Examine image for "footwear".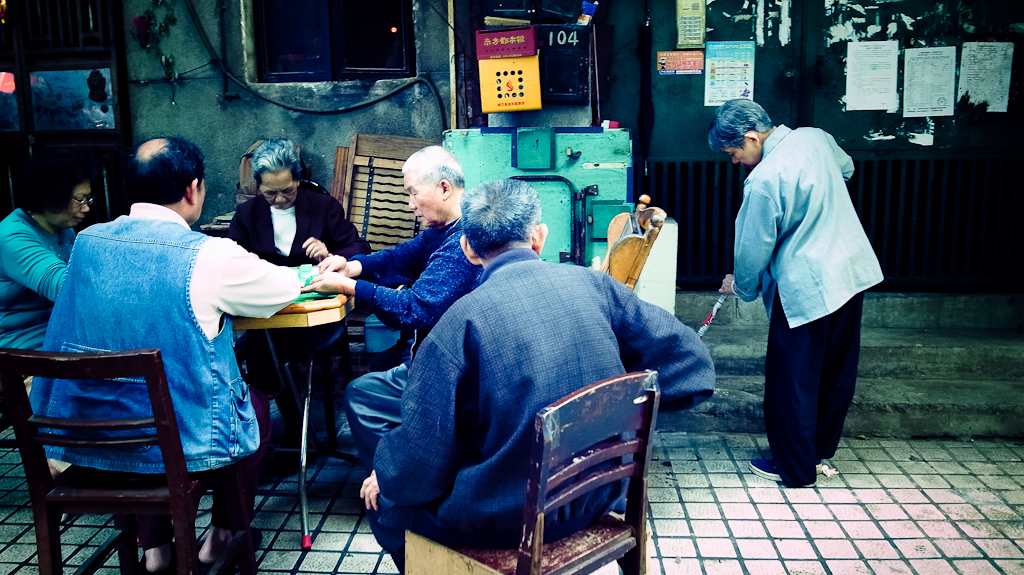
Examination result: BBox(746, 454, 788, 481).
